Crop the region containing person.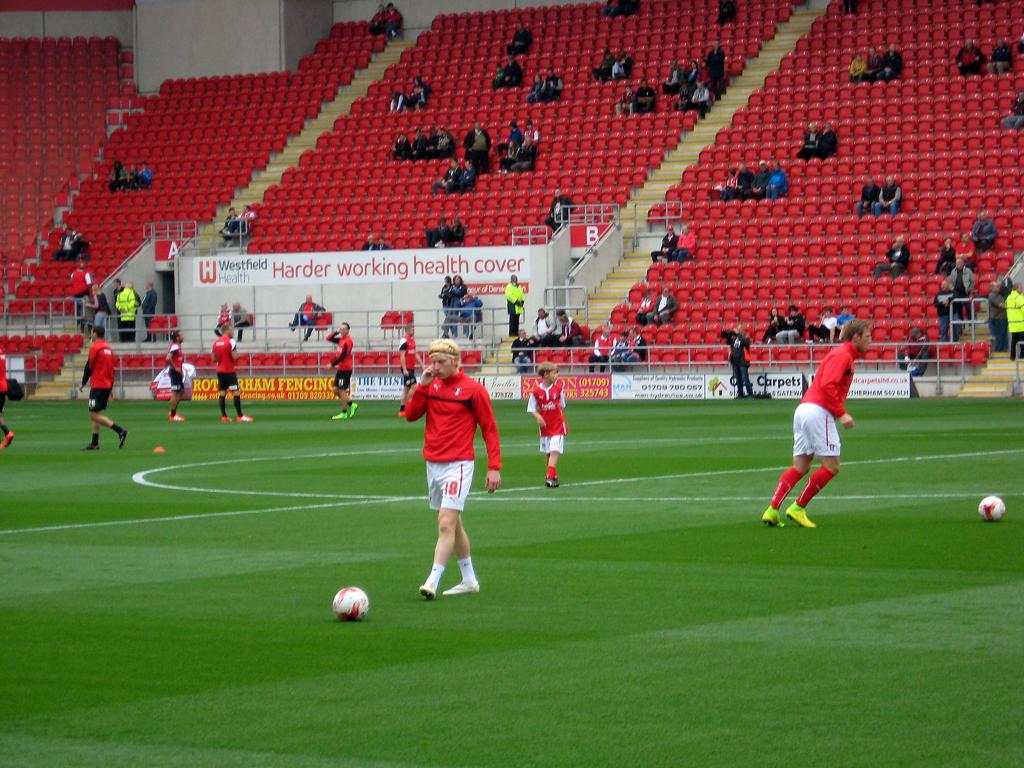
Crop region: [x1=637, y1=287, x2=658, y2=322].
